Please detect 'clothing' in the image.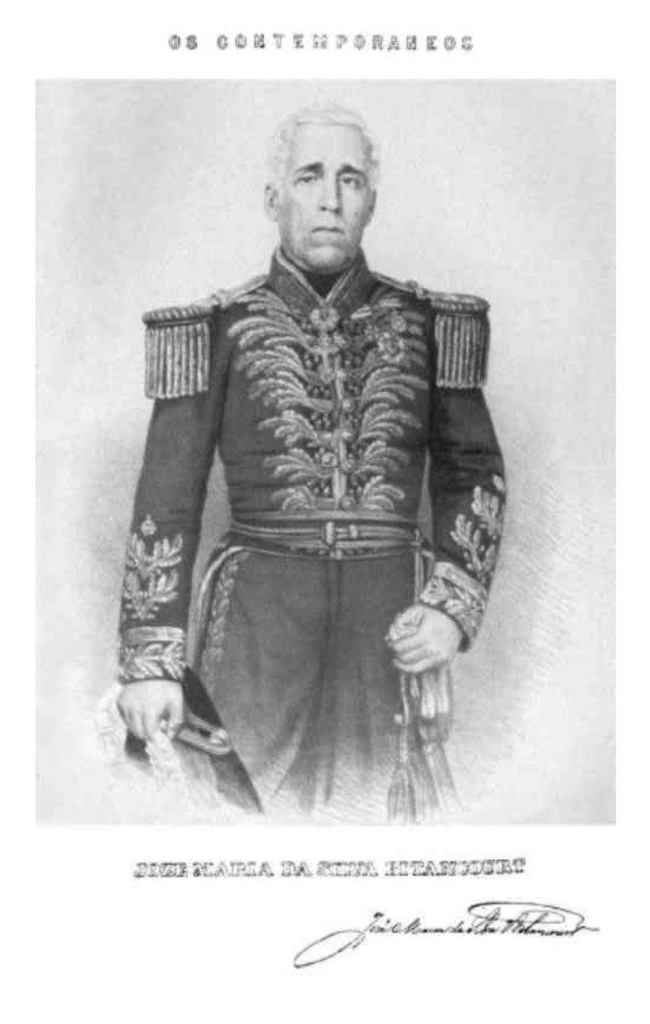
bbox=[124, 200, 517, 816].
